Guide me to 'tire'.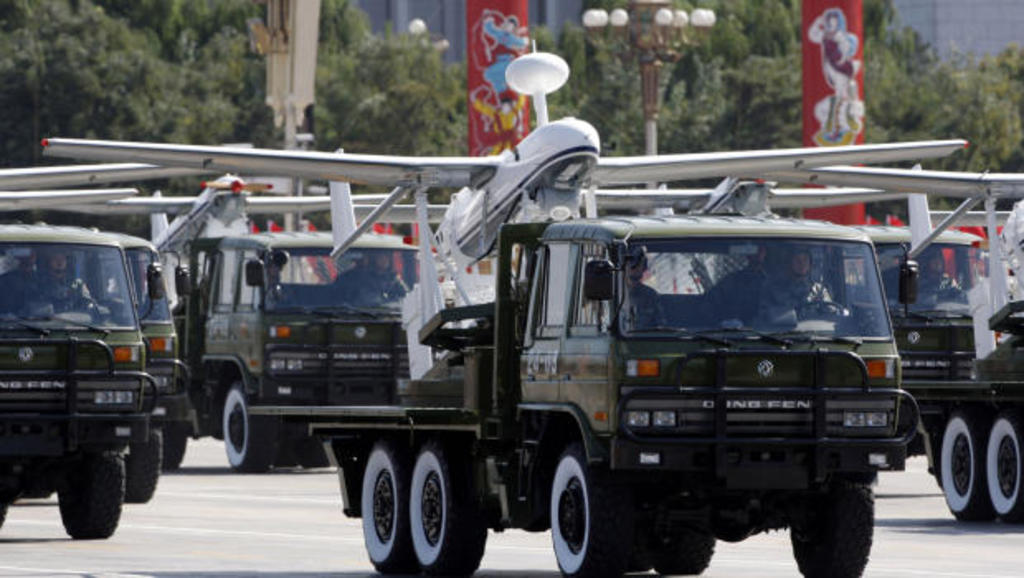
Guidance: <box>159,428,188,476</box>.
